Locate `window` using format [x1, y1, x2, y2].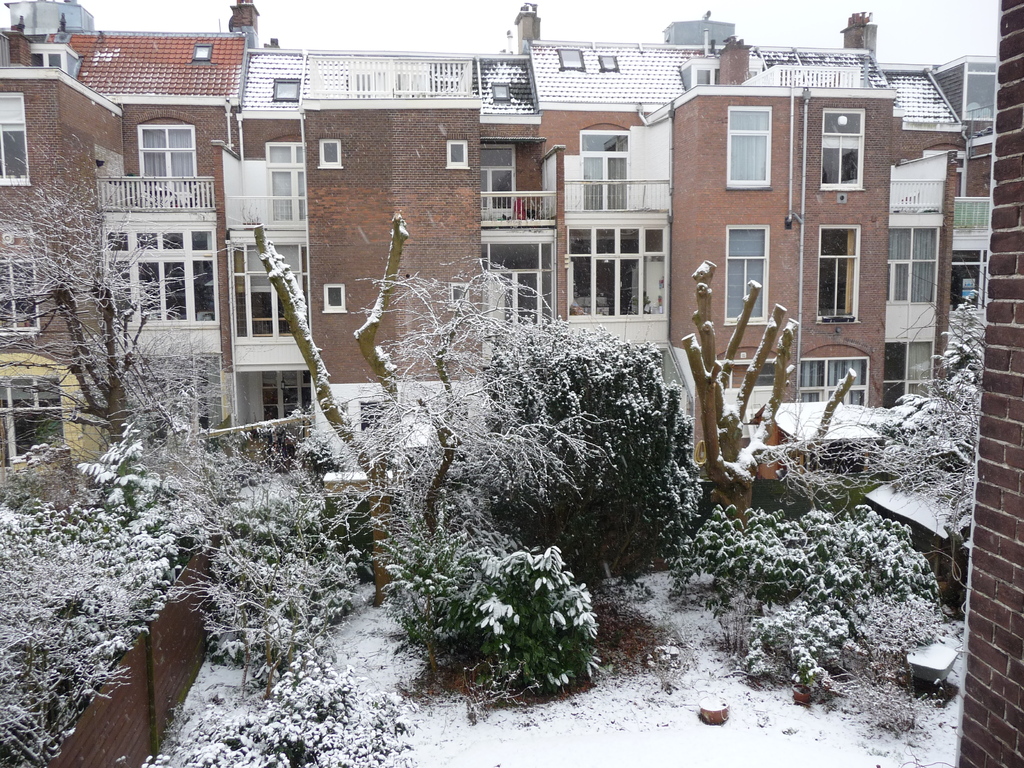
[107, 220, 218, 332].
